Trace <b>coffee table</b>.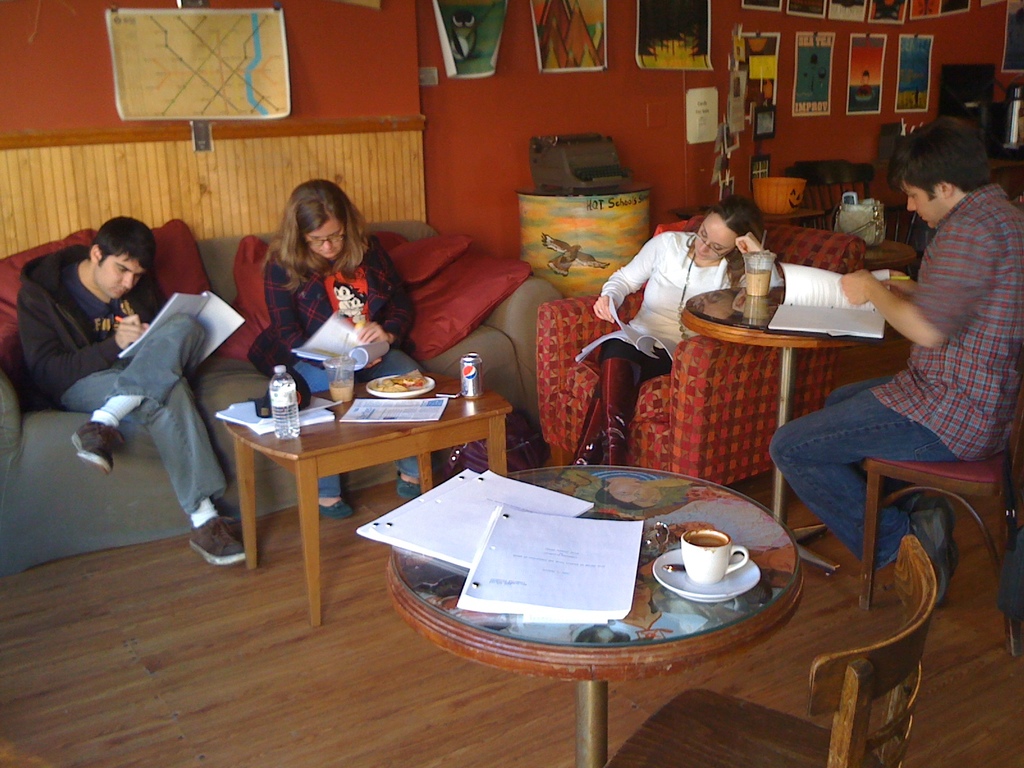
Traced to <box>384,466,799,767</box>.
